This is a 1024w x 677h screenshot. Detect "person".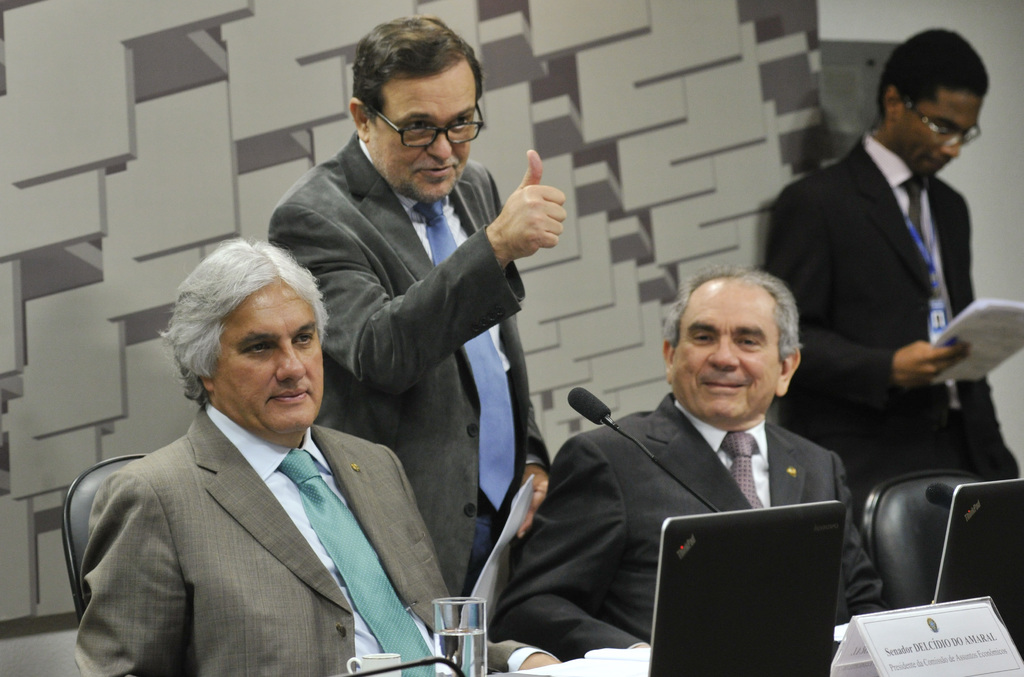
x1=70, y1=234, x2=557, y2=676.
